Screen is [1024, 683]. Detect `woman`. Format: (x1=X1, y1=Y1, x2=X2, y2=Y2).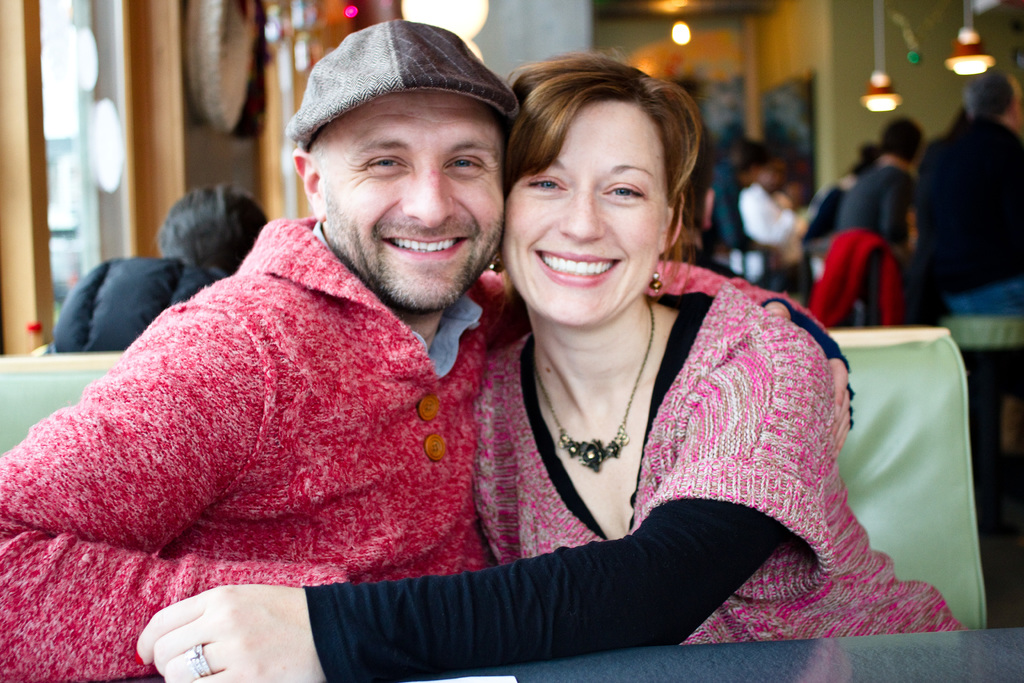
(x1=54, y1=183, x2=274, y2=357).
